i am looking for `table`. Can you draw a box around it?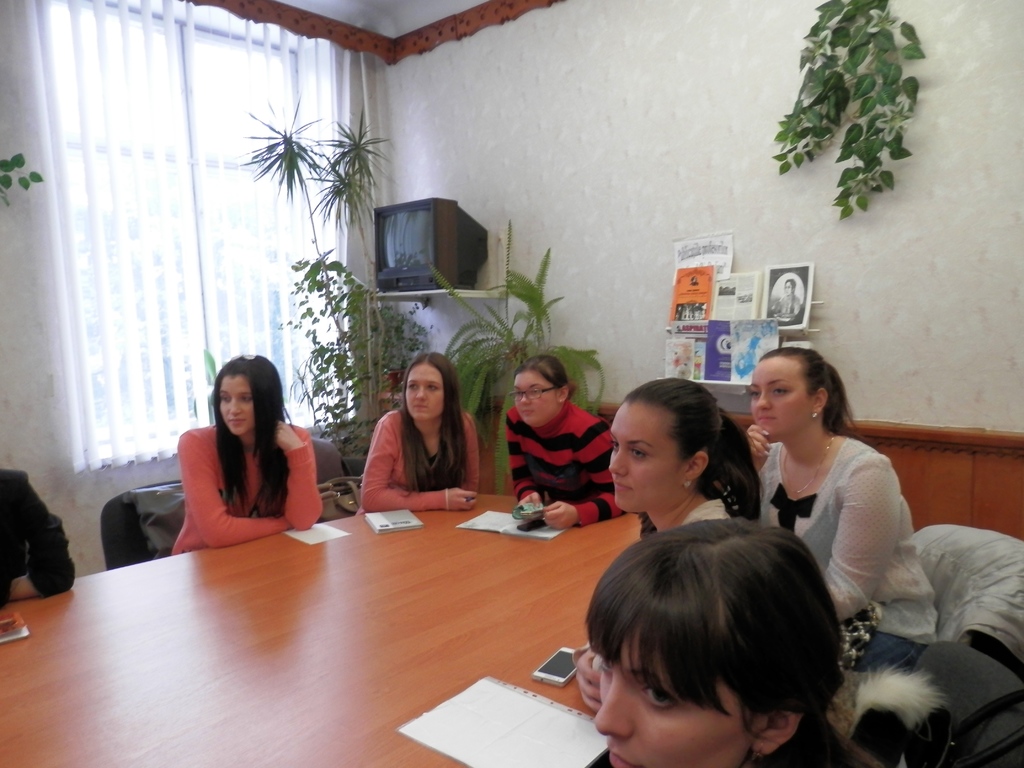
Sure, the bounding box is bbox=(42, 471, 740, 767).
